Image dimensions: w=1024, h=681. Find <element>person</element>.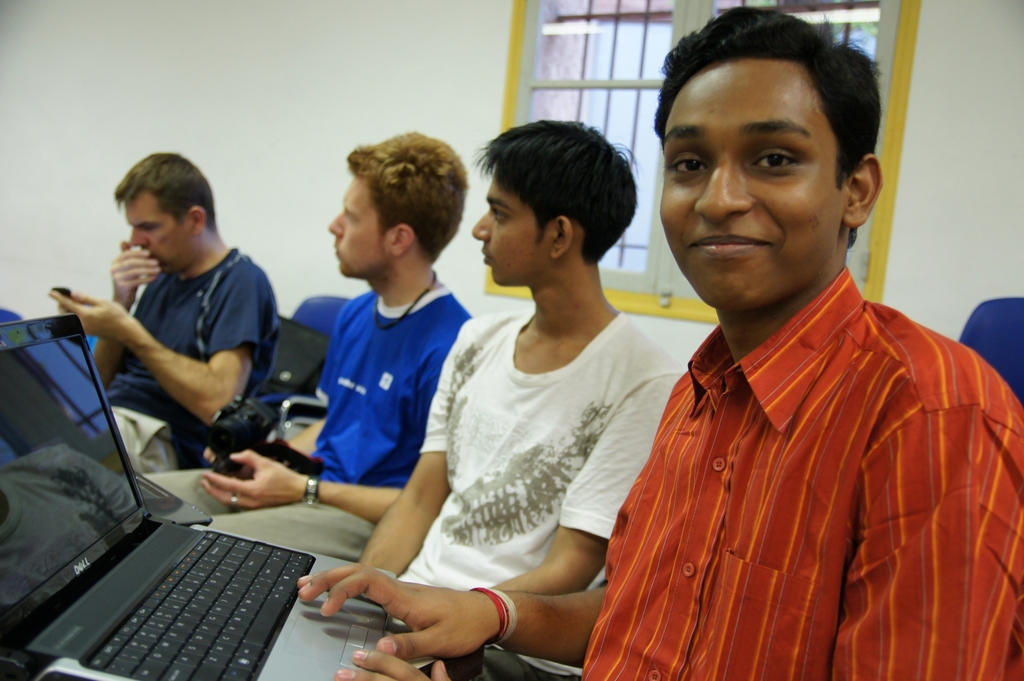
{"left": 128, "top": 129, "right": 472, "bottom": 556}.
